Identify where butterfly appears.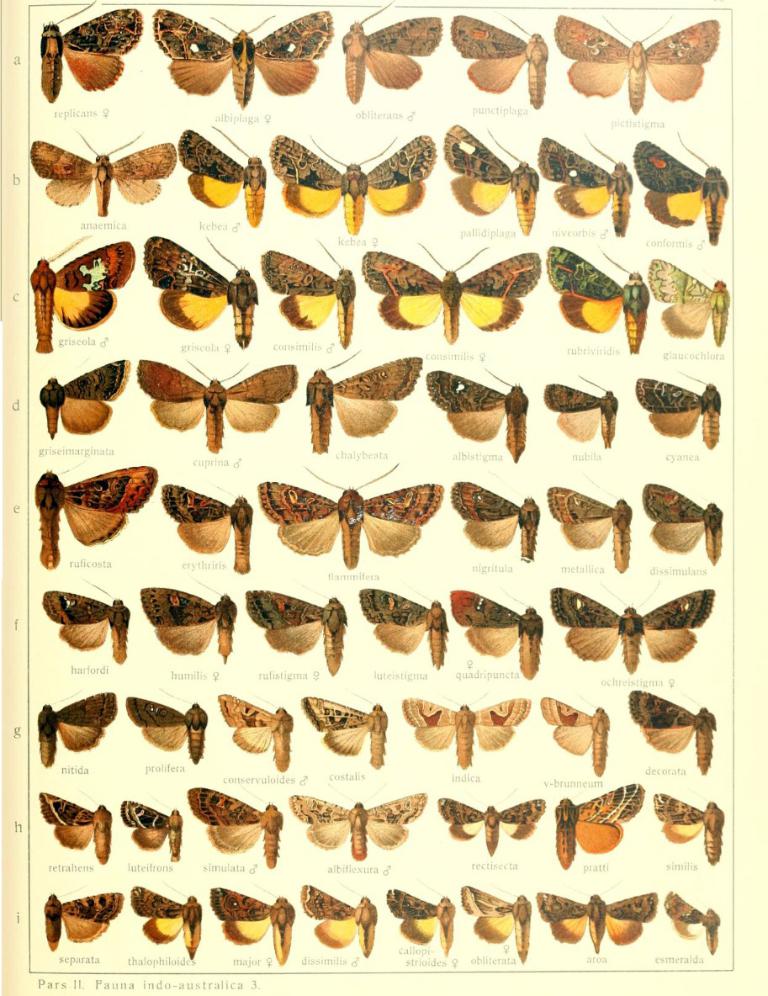
Appears at 120/695/213/764.
